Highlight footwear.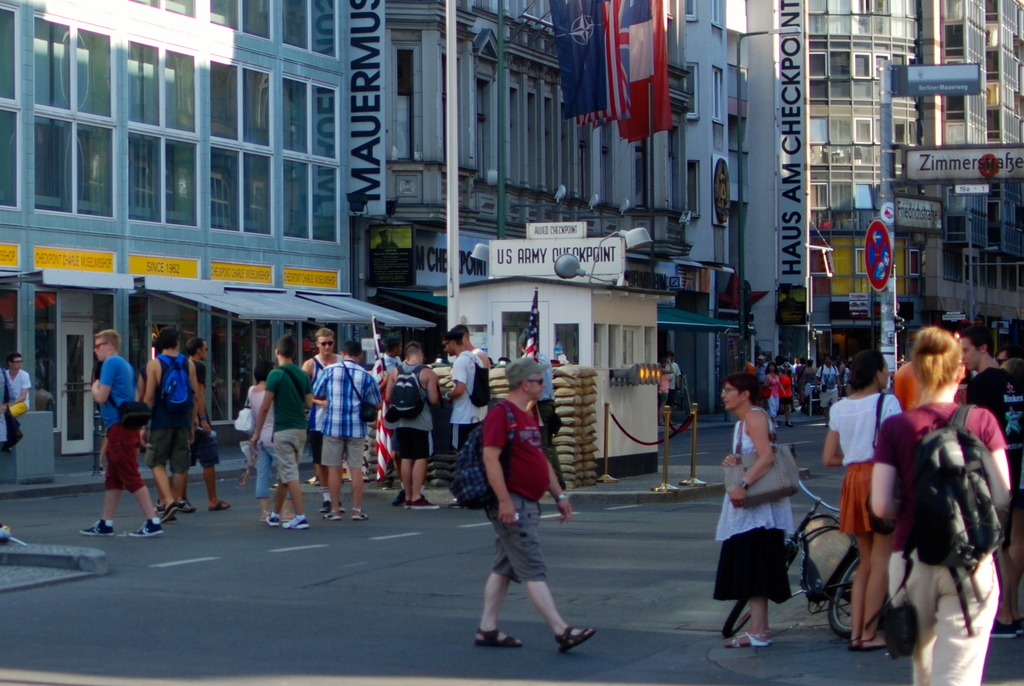
Highlighted region: [x1=1011, y1=618, x2=1023, y2=637].
